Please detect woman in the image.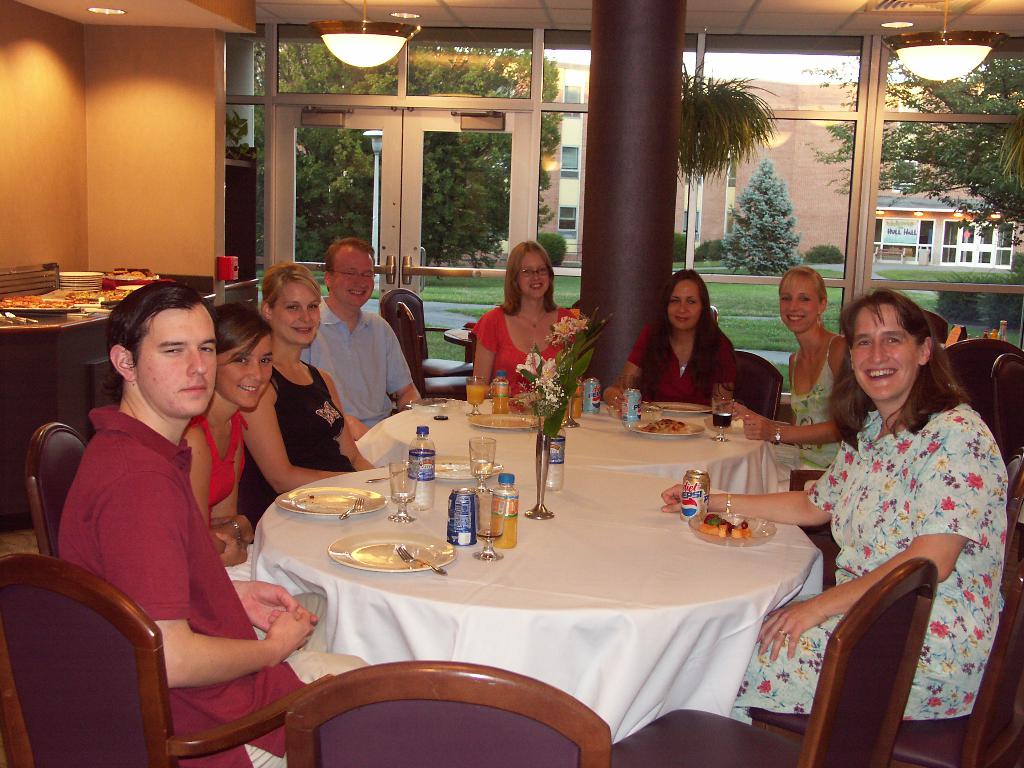
left=236, top=261, right=376, bottom=532.
